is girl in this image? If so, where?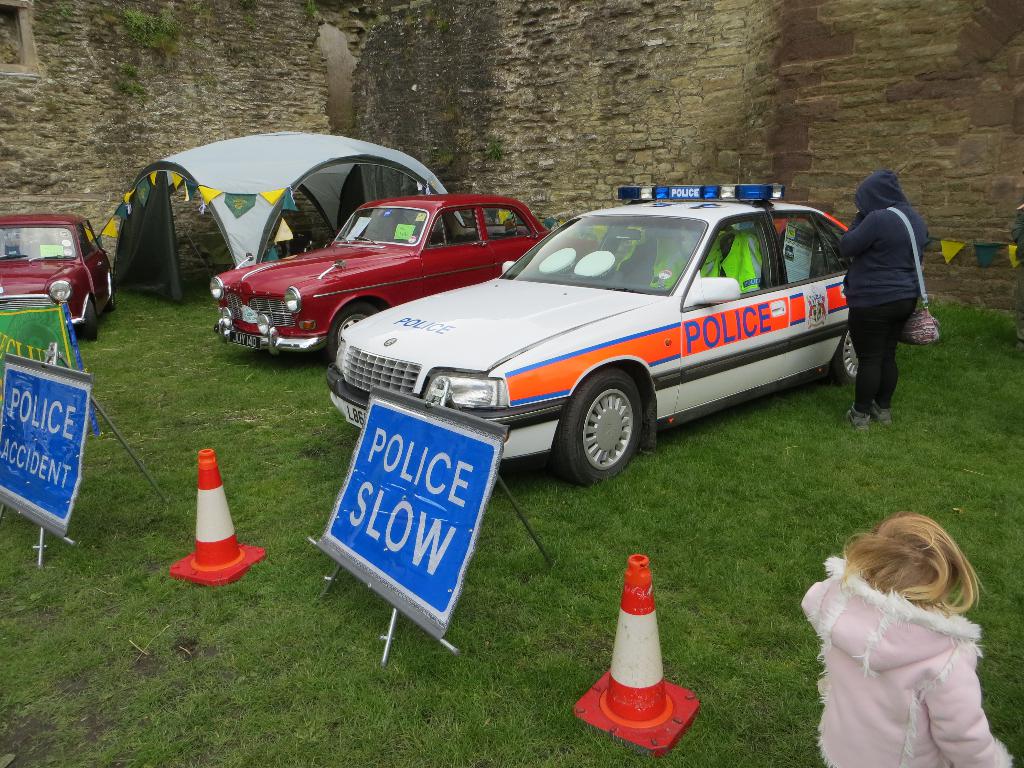
Yes, at {"x1": 803, "y1": 512, "x2": 1014, "y2": 767}.
